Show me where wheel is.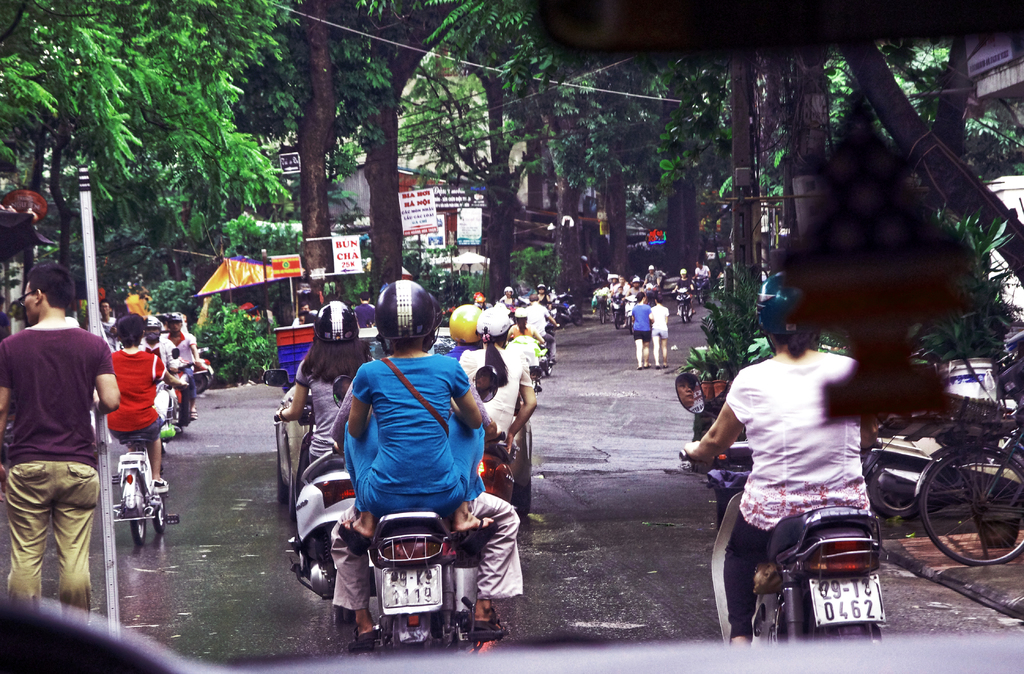
wheel is at locate(614, 301, 629, 327).
